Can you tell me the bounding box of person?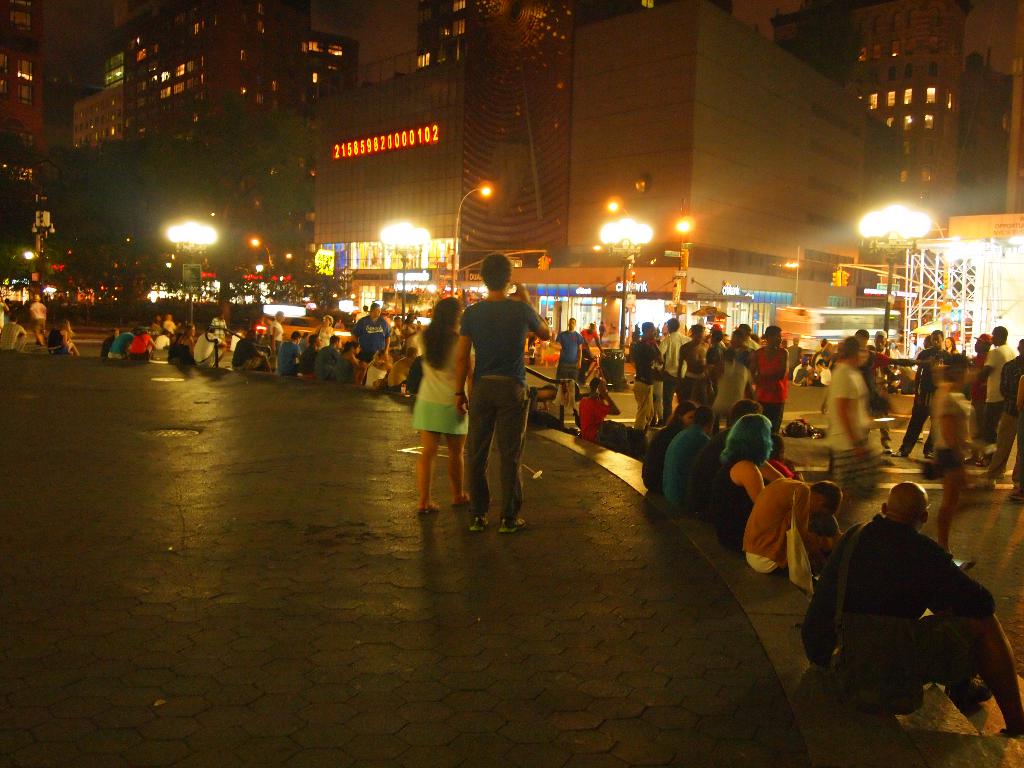
{"left": 29, "top": 292, "right": 47, "bottom": 344}.
